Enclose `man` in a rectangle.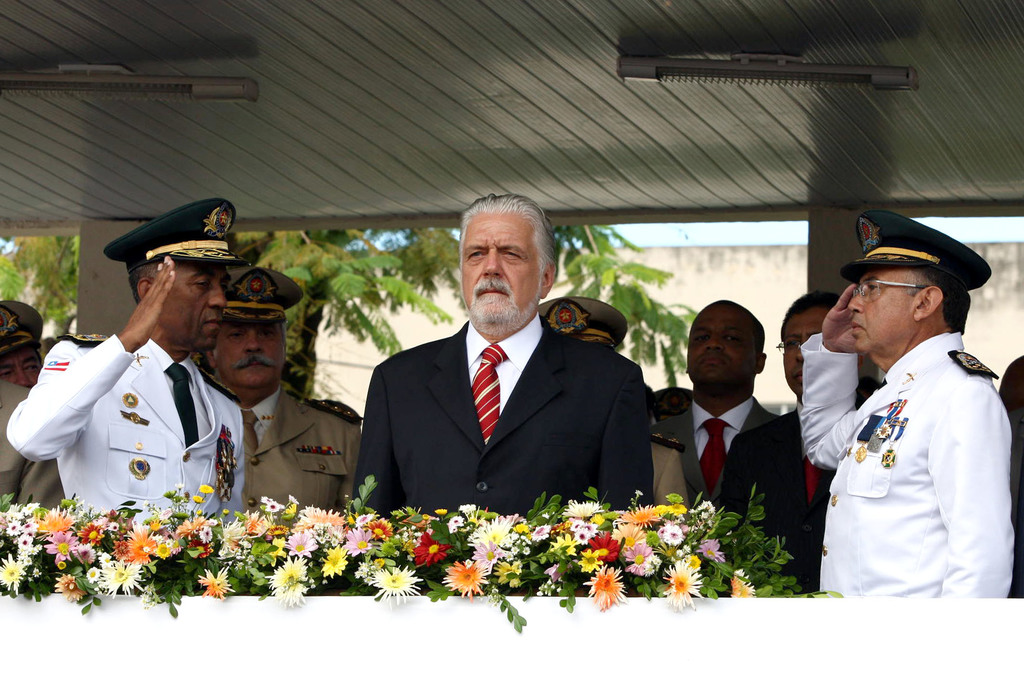
(left=345, top=191, right=657, bottom=511).
